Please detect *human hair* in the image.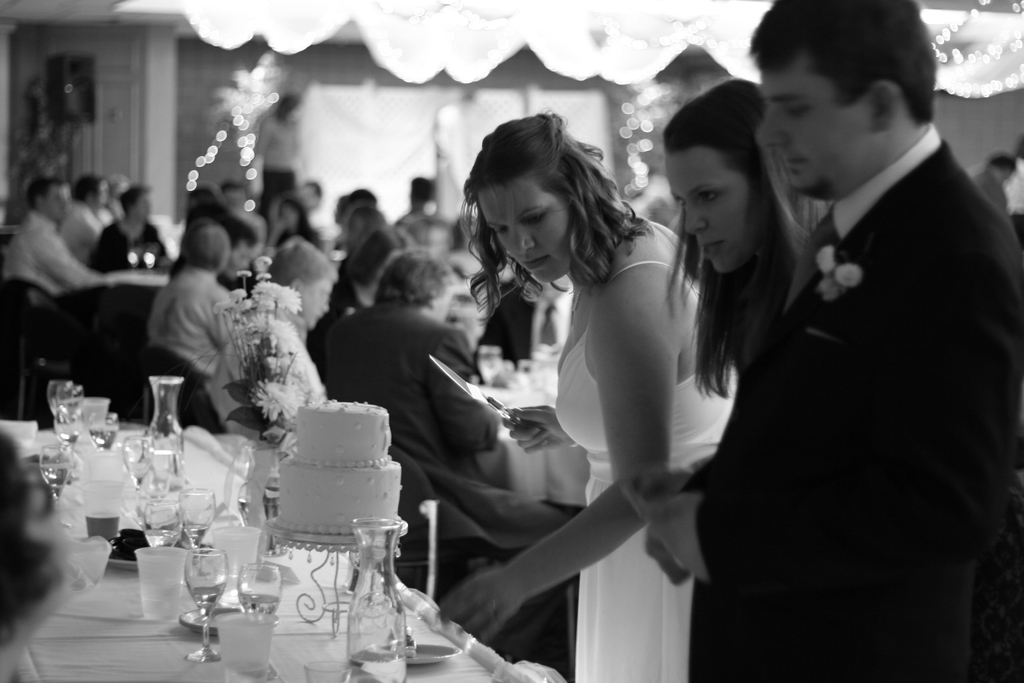
372 247 458 315.
